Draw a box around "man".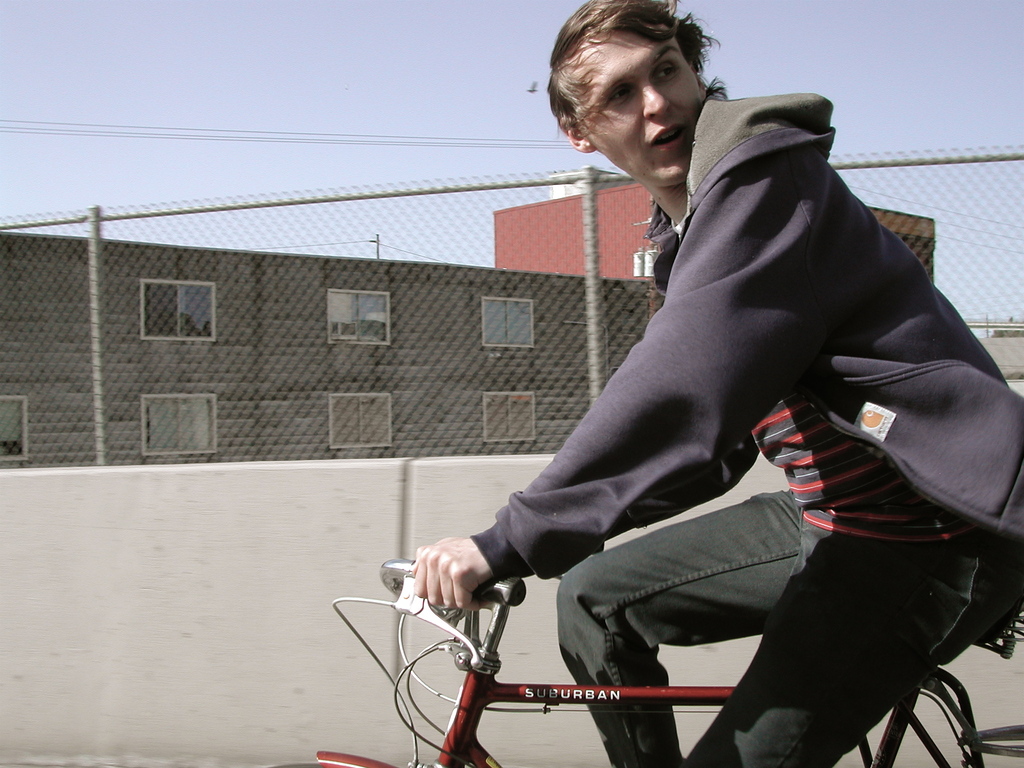
region(385, 26, 1018, 767).
